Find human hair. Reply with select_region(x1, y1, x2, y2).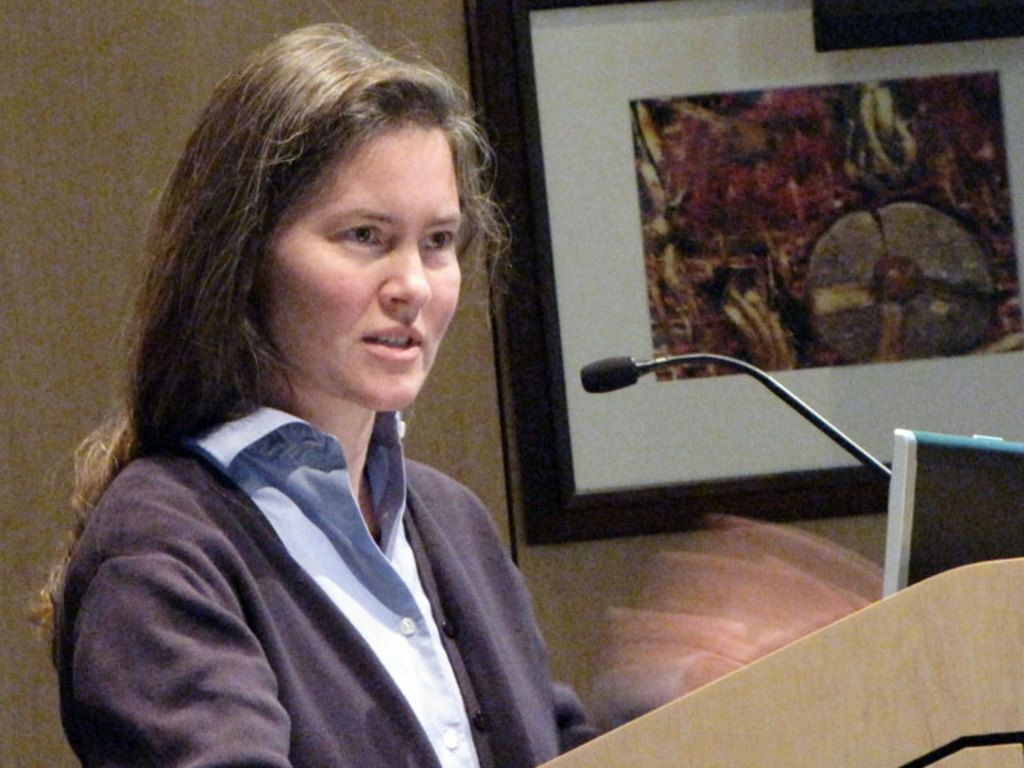
select_region(93, 15, 444, 548).
